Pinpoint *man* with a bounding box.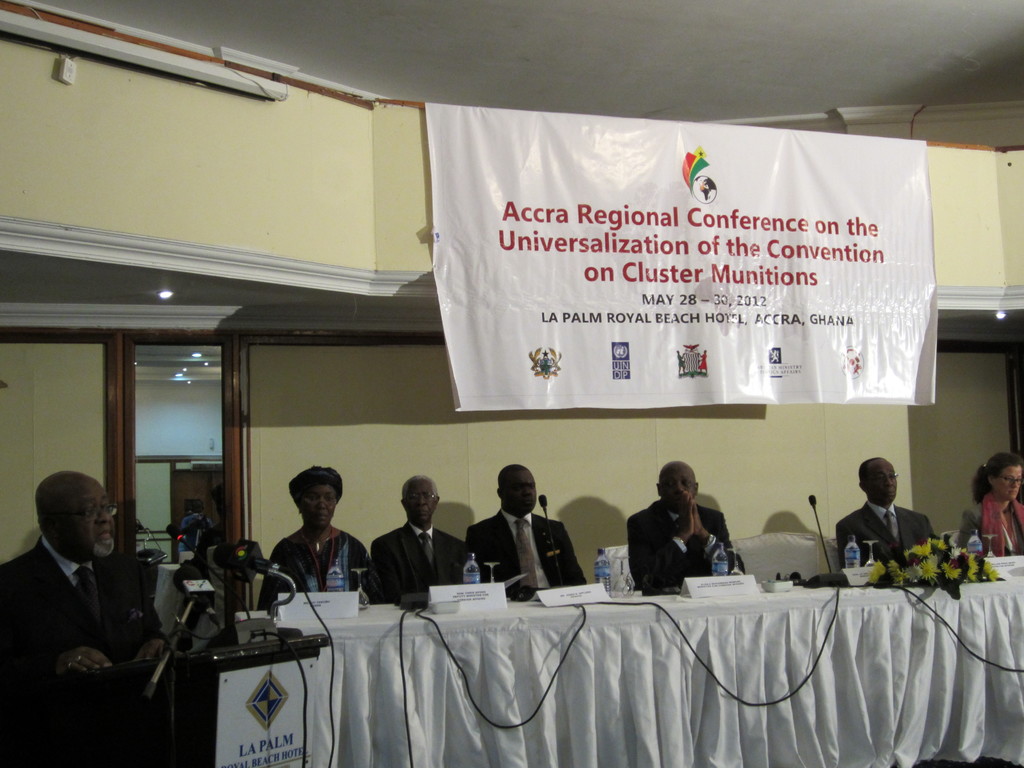
bbox(628, 461, 737, 591).
